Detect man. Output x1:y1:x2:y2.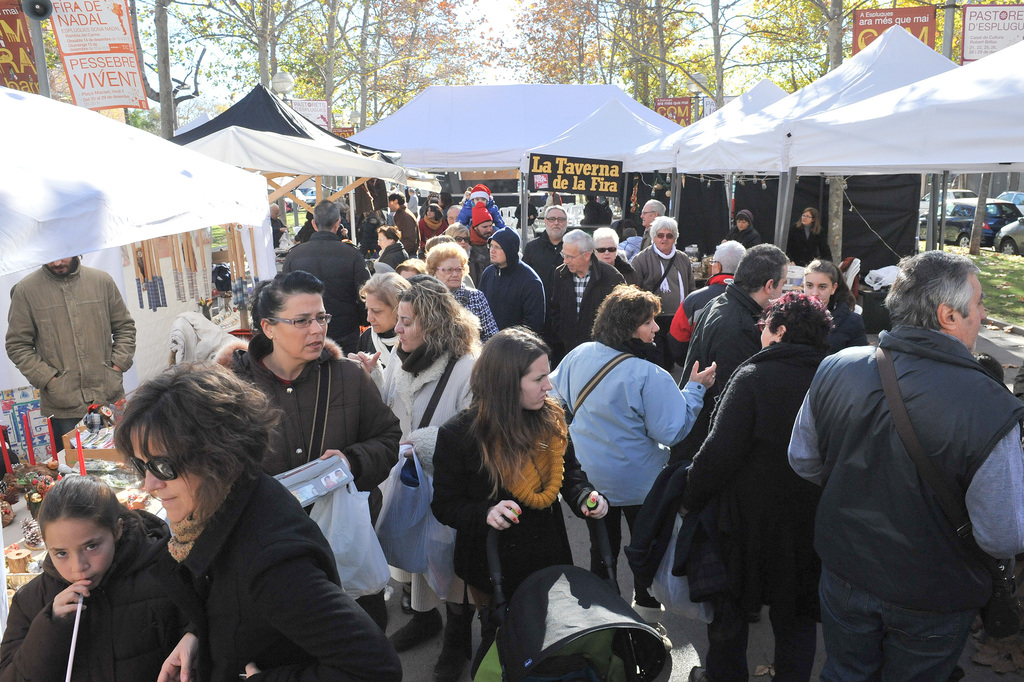
465:201:499:290.
